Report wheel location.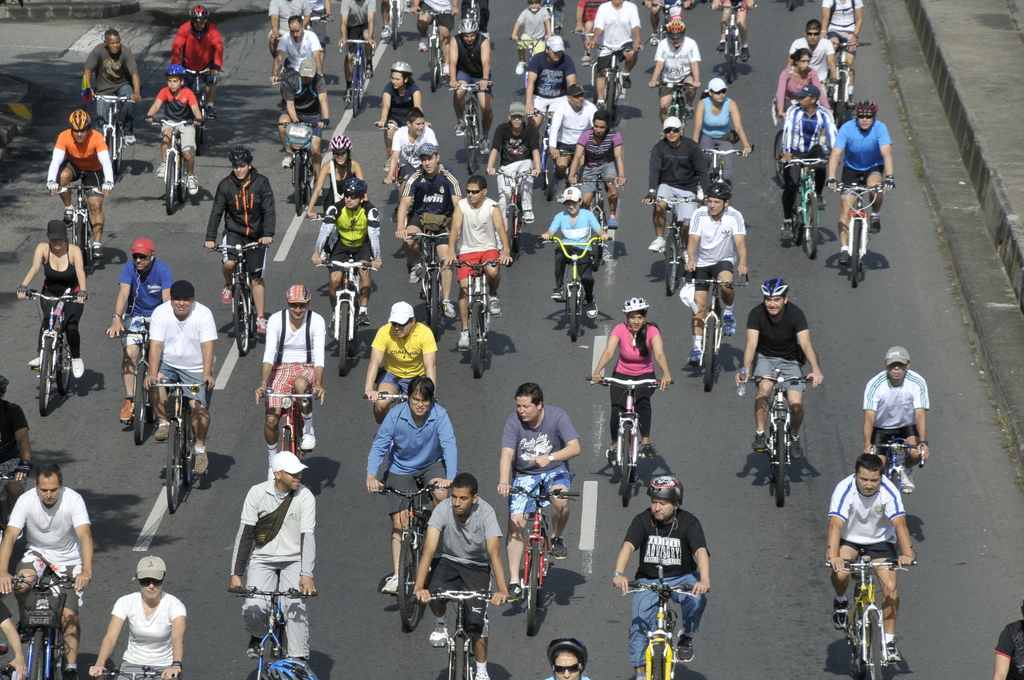
Report: box=[131, 366, 149, 435].
